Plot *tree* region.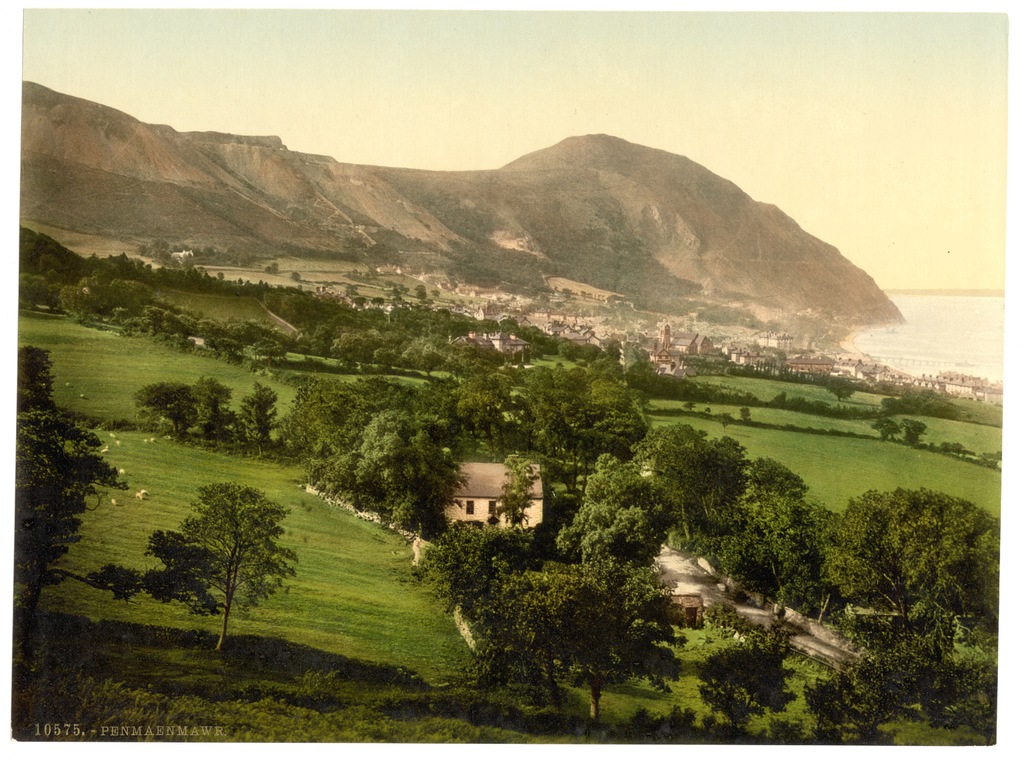
Plotted at {"x1": 829, "y1": 483, "x2": 1002, "y2": 698}.
